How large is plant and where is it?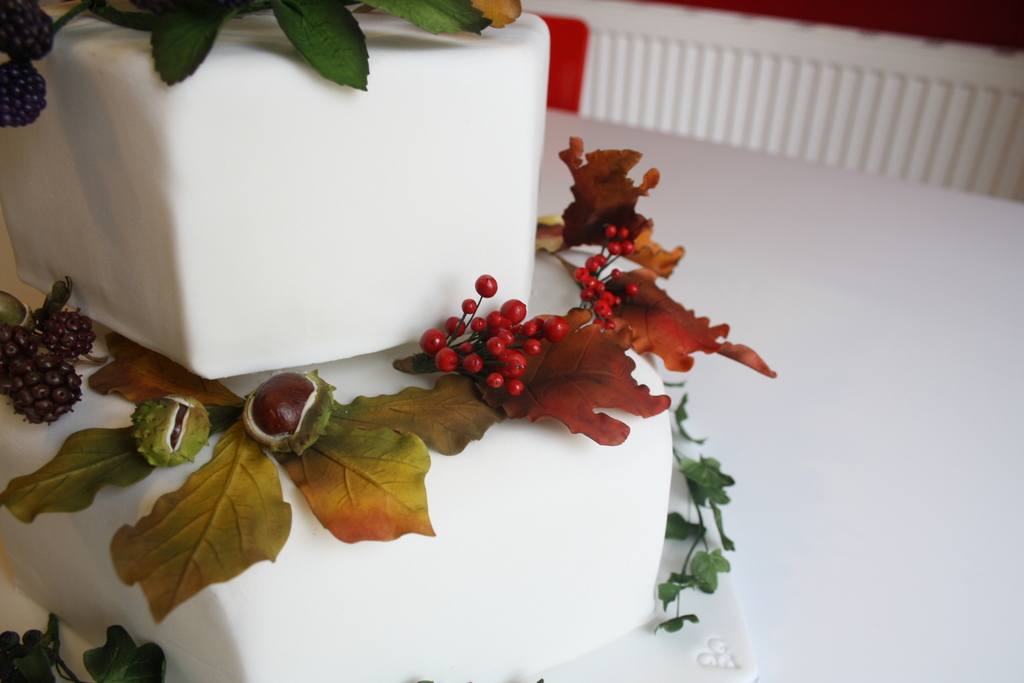
Bounding box: rect(145, 0, 484, 85).
